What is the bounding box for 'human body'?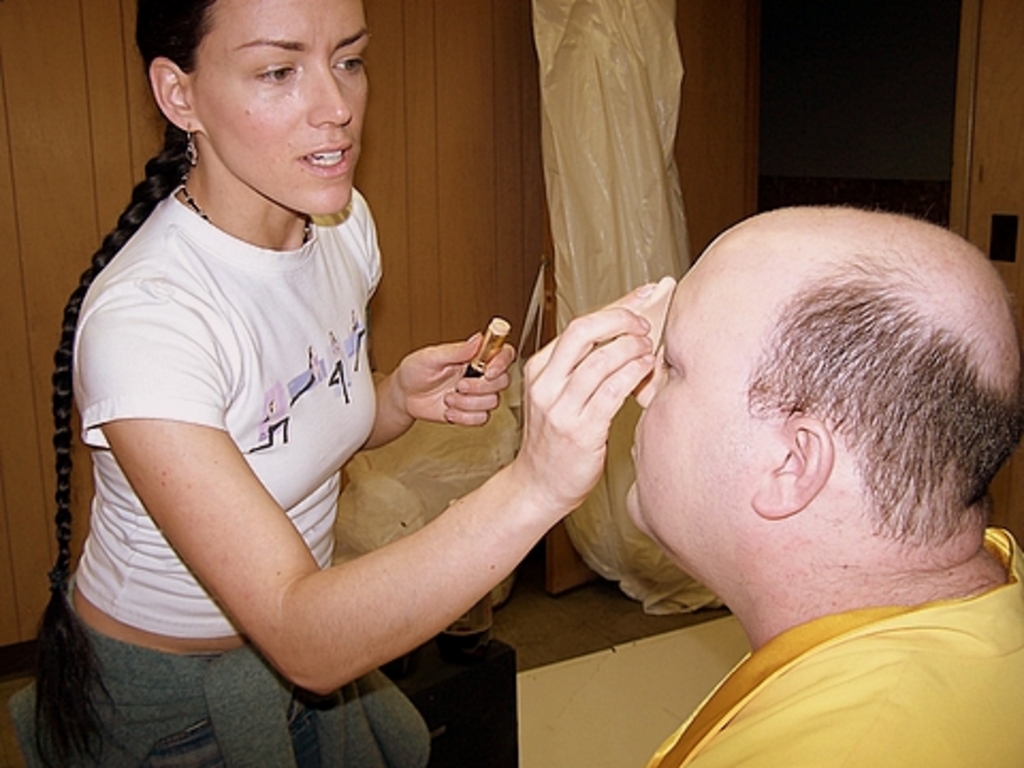
bbox=(49, 13, 651, 762).
